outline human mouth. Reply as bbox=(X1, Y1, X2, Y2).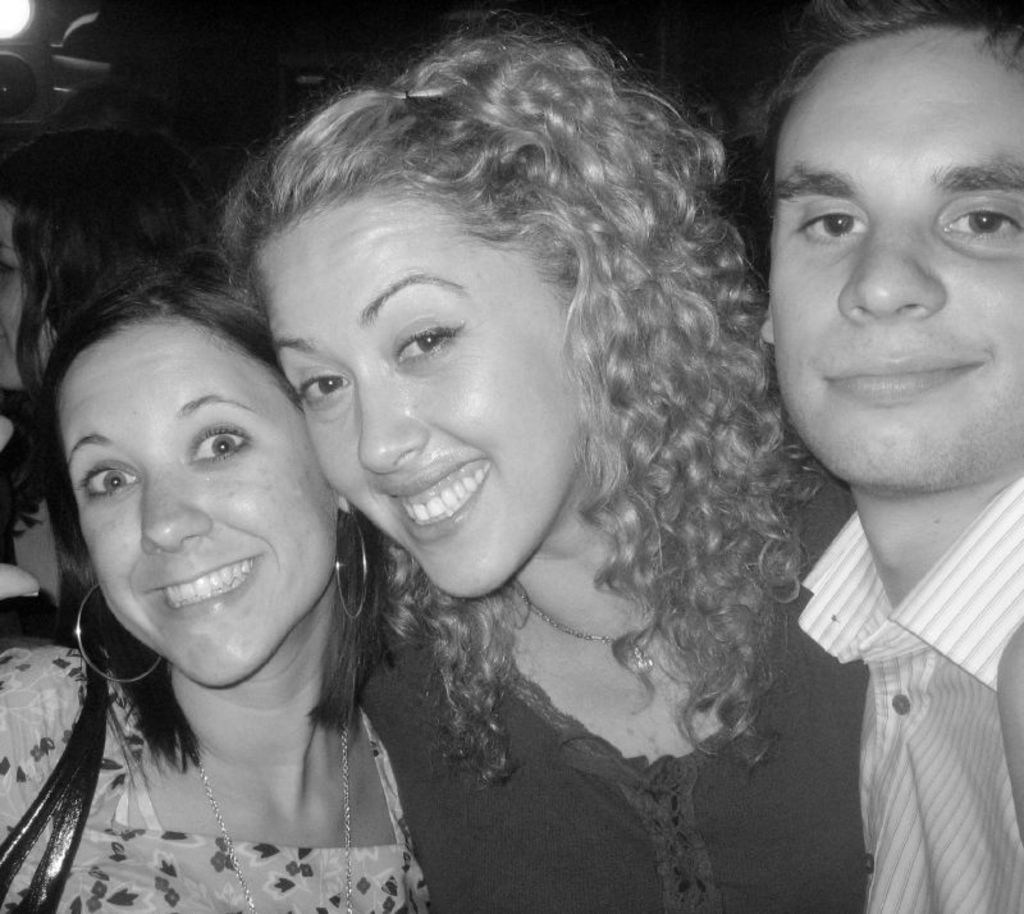
bbox=(369, 448, 490, 547).
